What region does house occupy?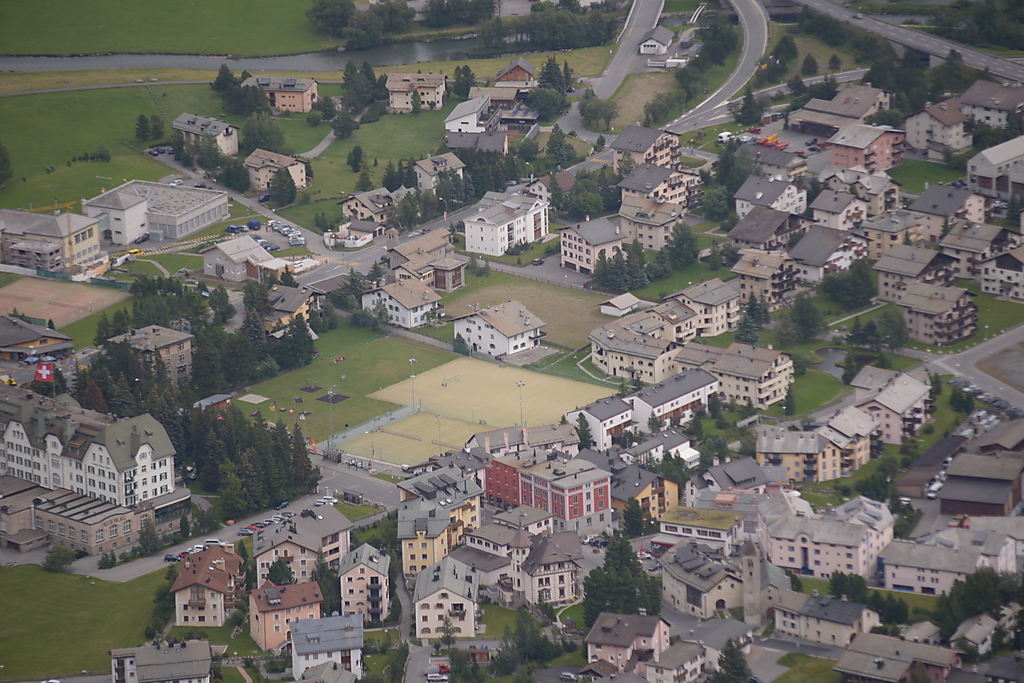
[x1=974, y1=408, x2=1023, y2=452].
